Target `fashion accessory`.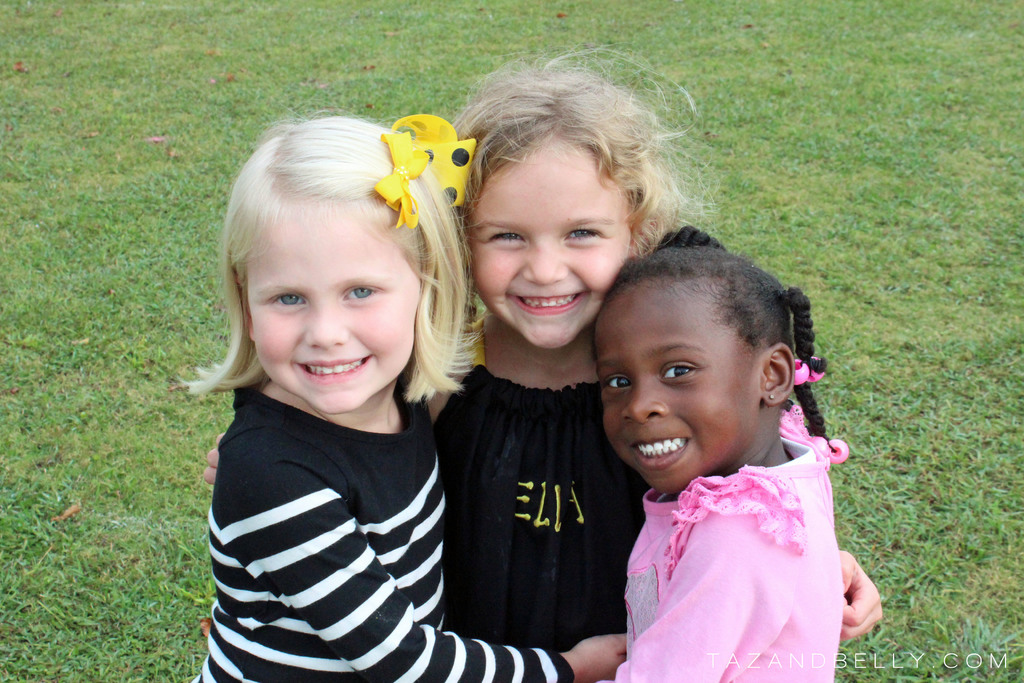
Target region: {"x1": 390, "y1": 111, "x2": 479, "y2": 208}.
